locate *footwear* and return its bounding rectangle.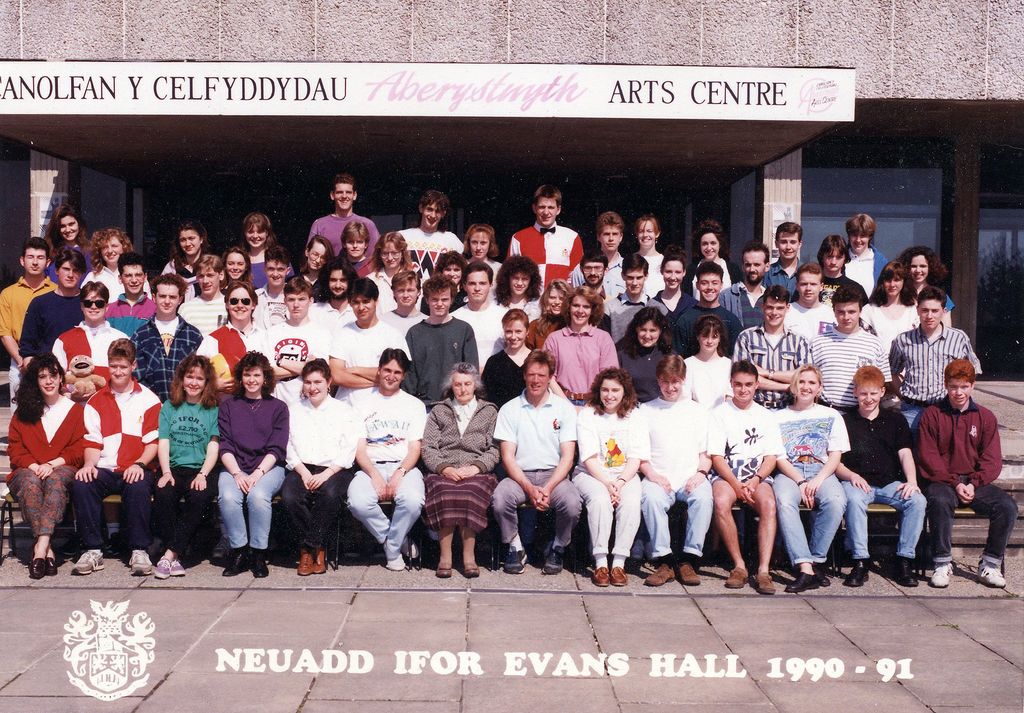
129/550/151/574.
